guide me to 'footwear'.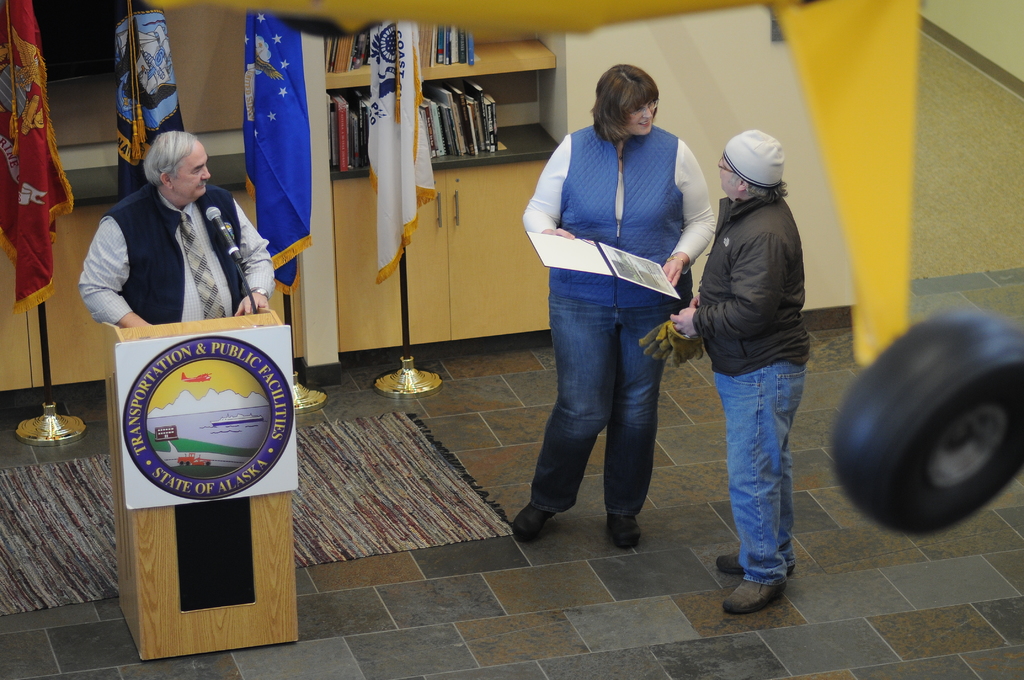
Guidance: Rect(607, 513, 641, 546).
